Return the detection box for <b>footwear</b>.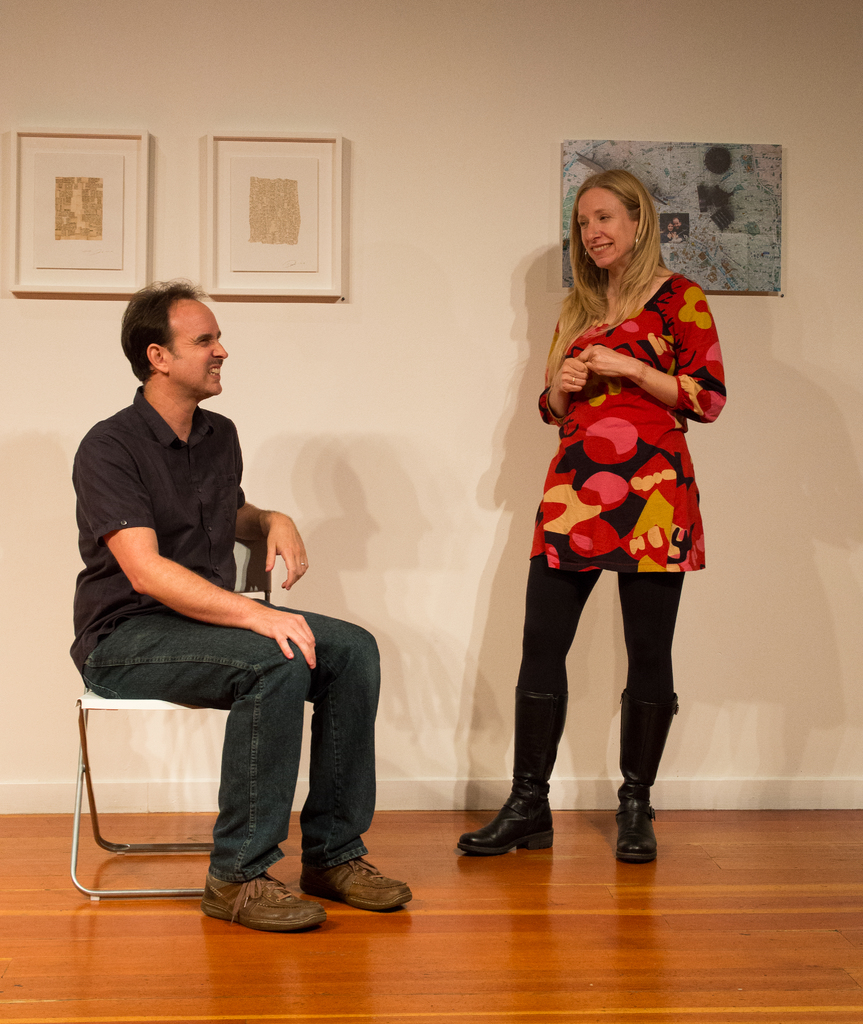
200 874 328 931.
